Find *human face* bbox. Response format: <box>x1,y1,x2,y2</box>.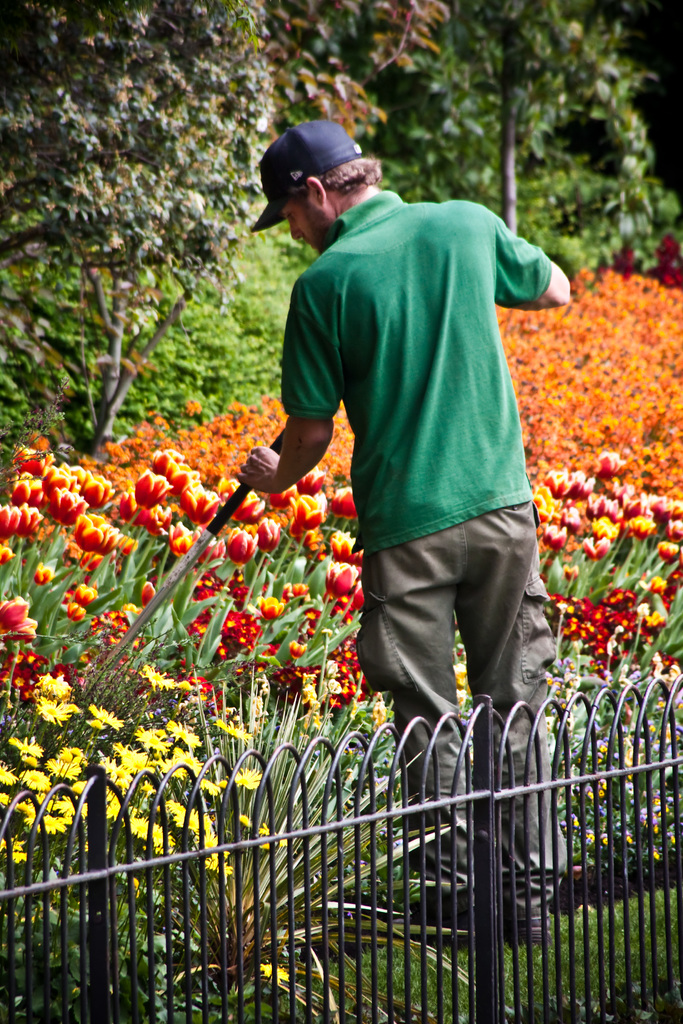
<box>274,200,334,258</box>.
